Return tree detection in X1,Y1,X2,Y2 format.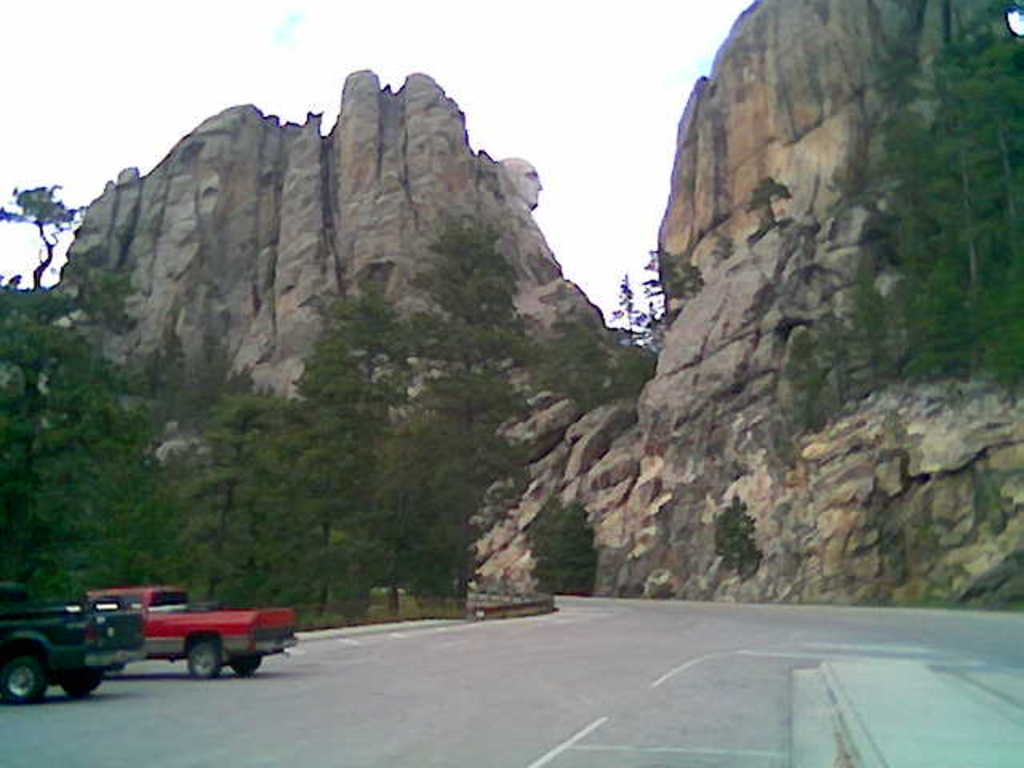
0,184,83,282.
